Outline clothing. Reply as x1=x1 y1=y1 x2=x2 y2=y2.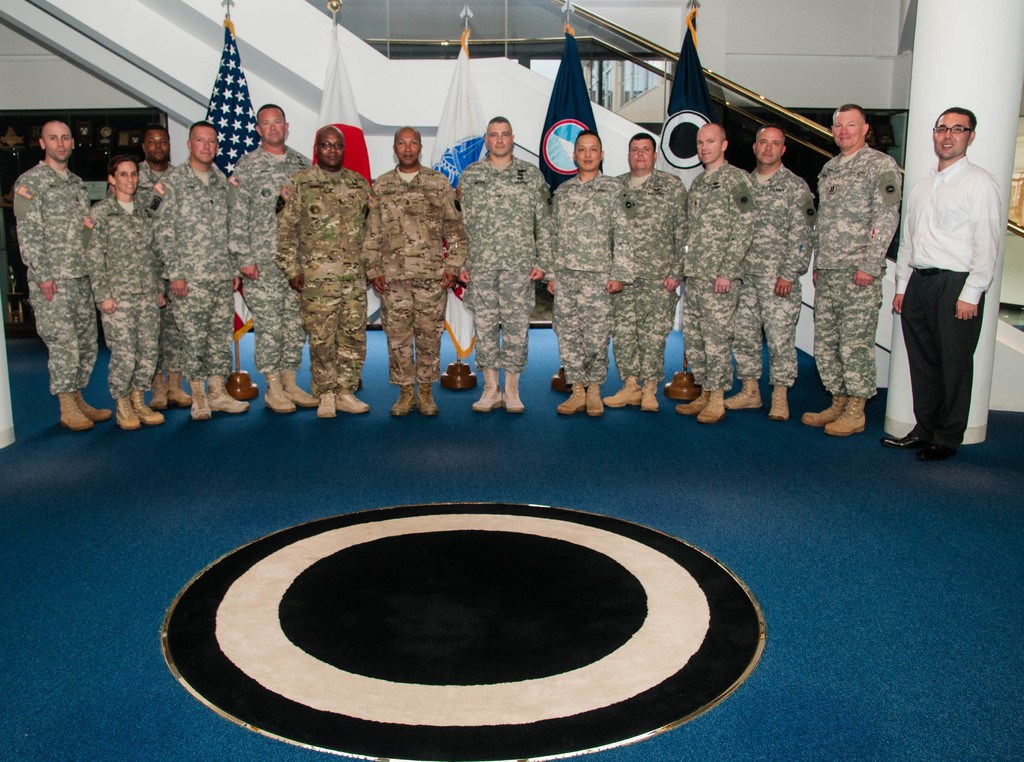
x1=725 y1=167 x2=805 y2=380.
